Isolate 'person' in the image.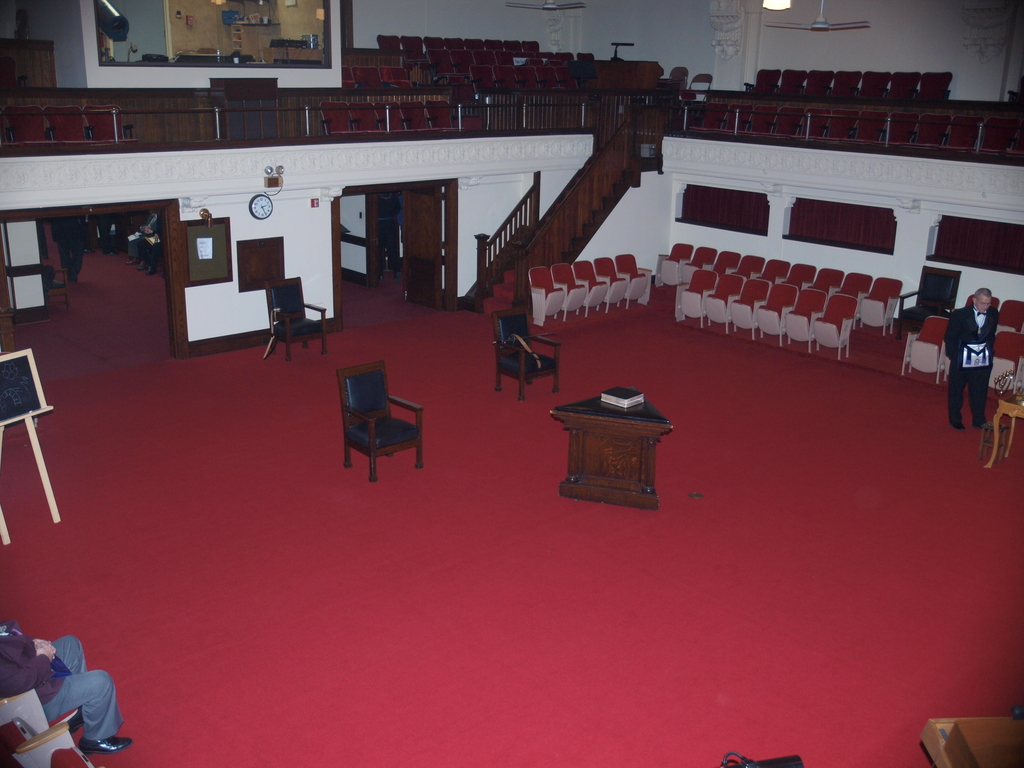
Isolated region: [left=943, top=288, right=992, bottom=428].
